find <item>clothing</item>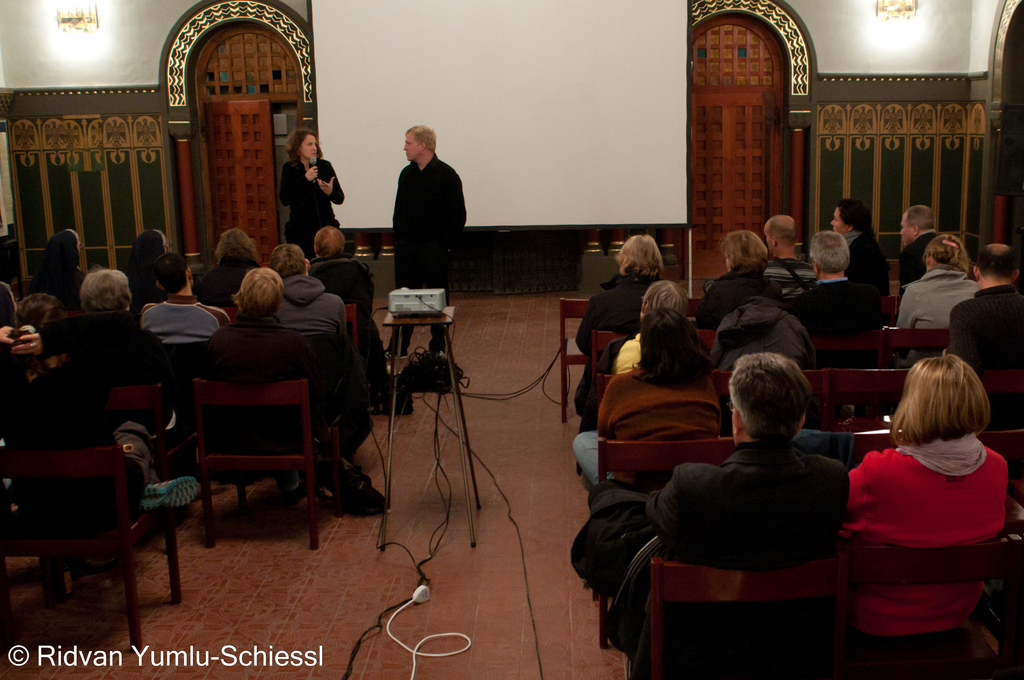
x1=852, y1=421, x2=1008, y2=643
